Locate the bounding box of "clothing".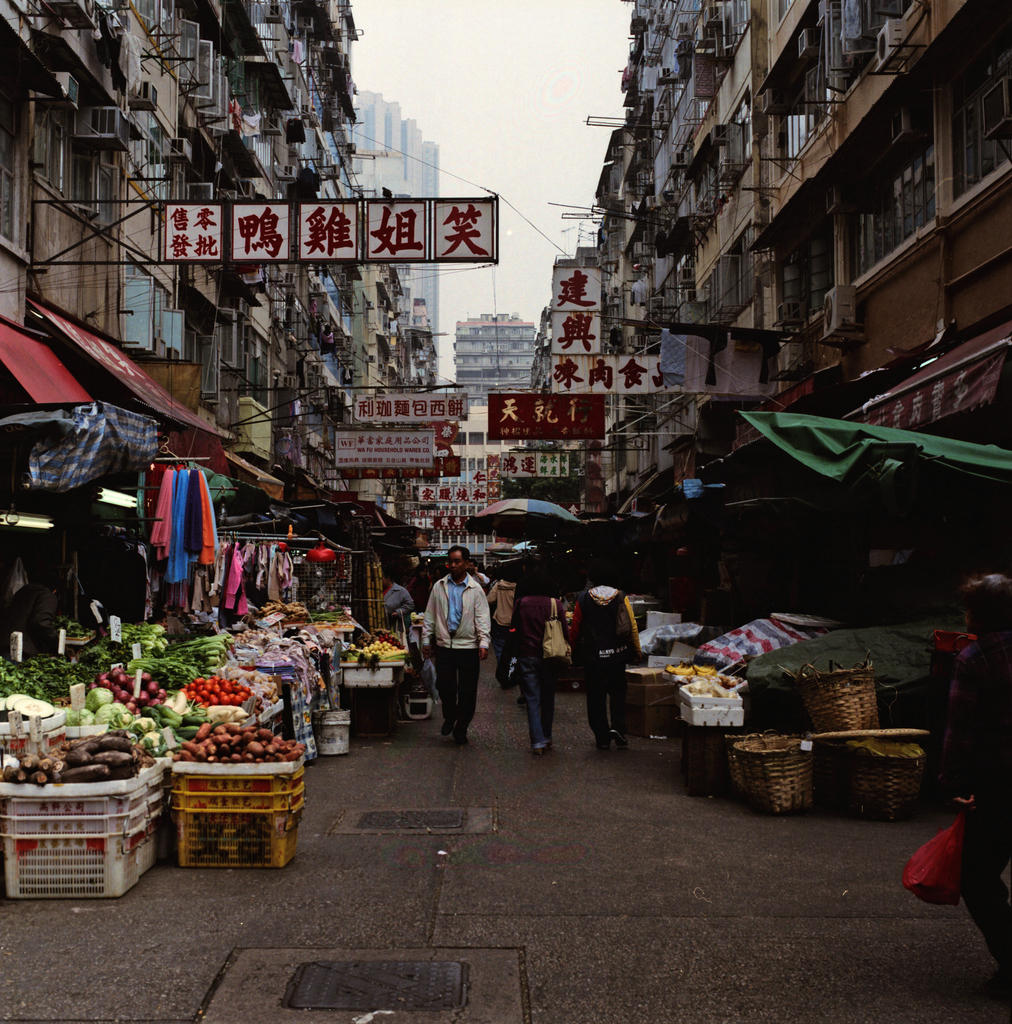
Bounding box: x1=385, y1=582, x2=413, y2=625.
